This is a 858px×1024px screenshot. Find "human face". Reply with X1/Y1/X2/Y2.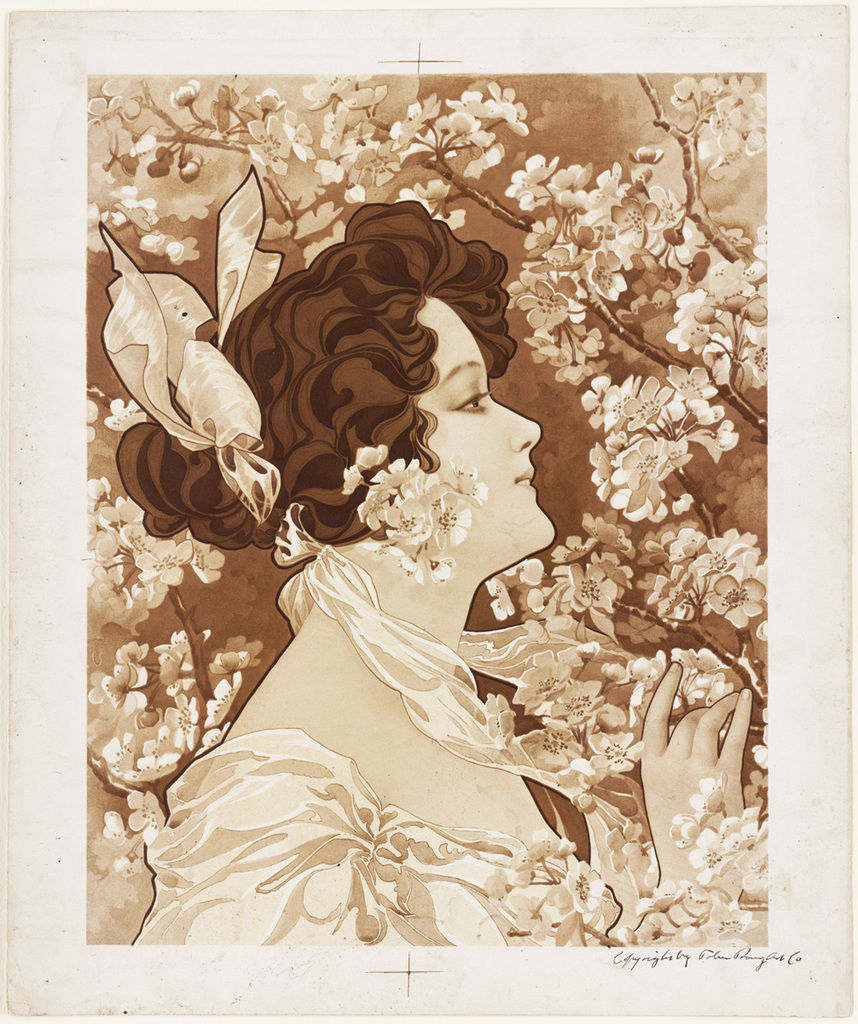
416/290/562/561.
